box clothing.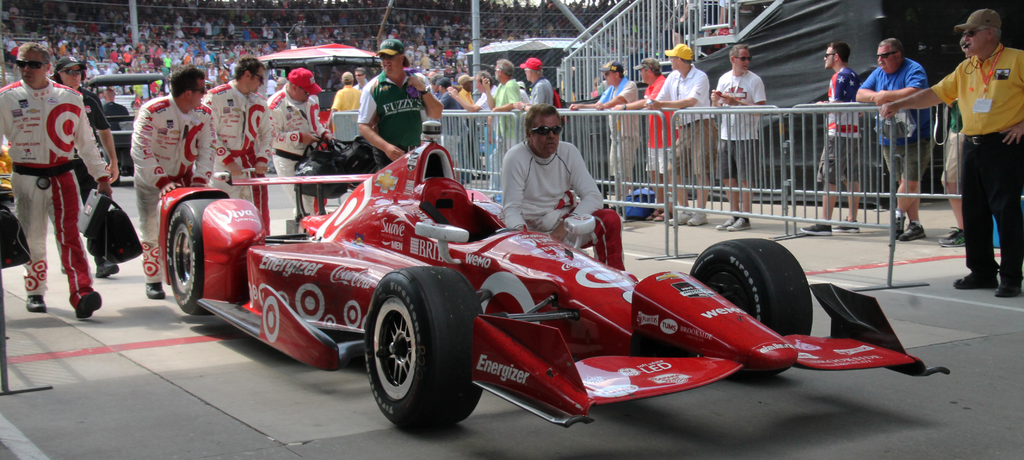
box=[597, 80, 642, 195].
